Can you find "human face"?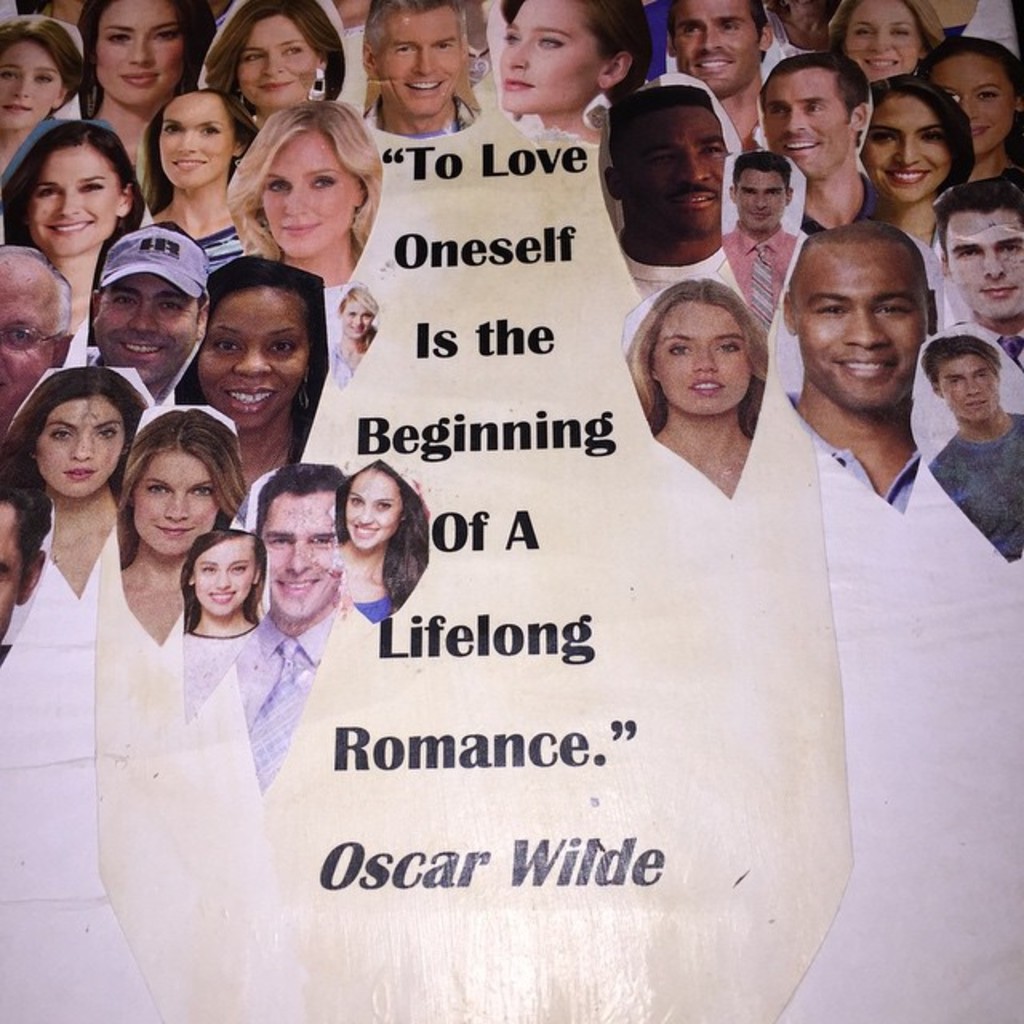
Yes, bounding box: 646:299:746:419.
